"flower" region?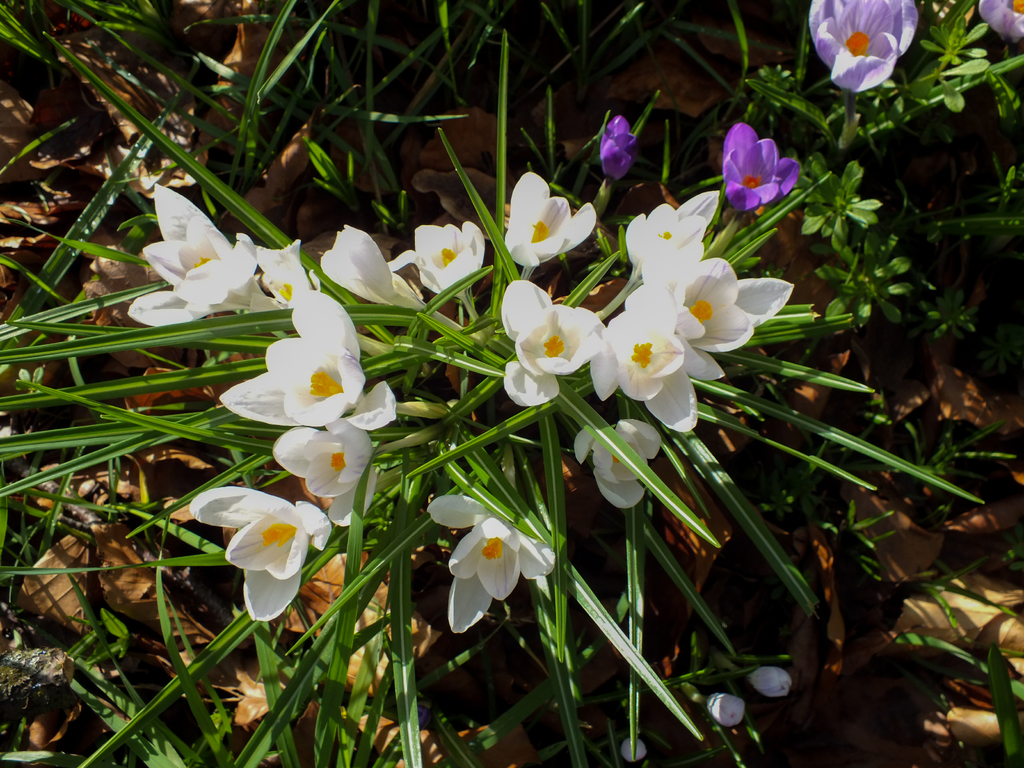
detection(572, 413, 660, 515)
